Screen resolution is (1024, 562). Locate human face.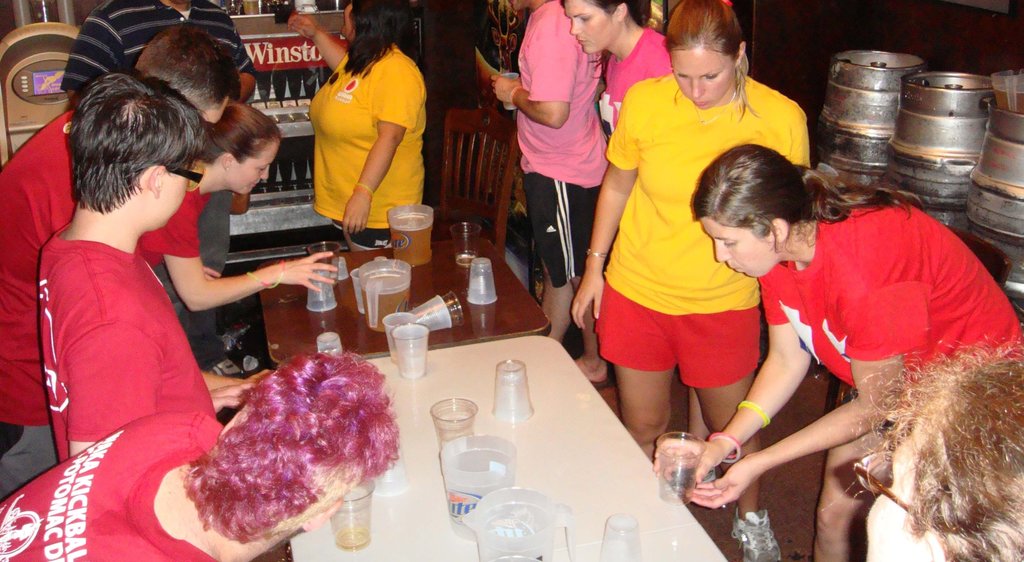
863, 423, 924, 561.
